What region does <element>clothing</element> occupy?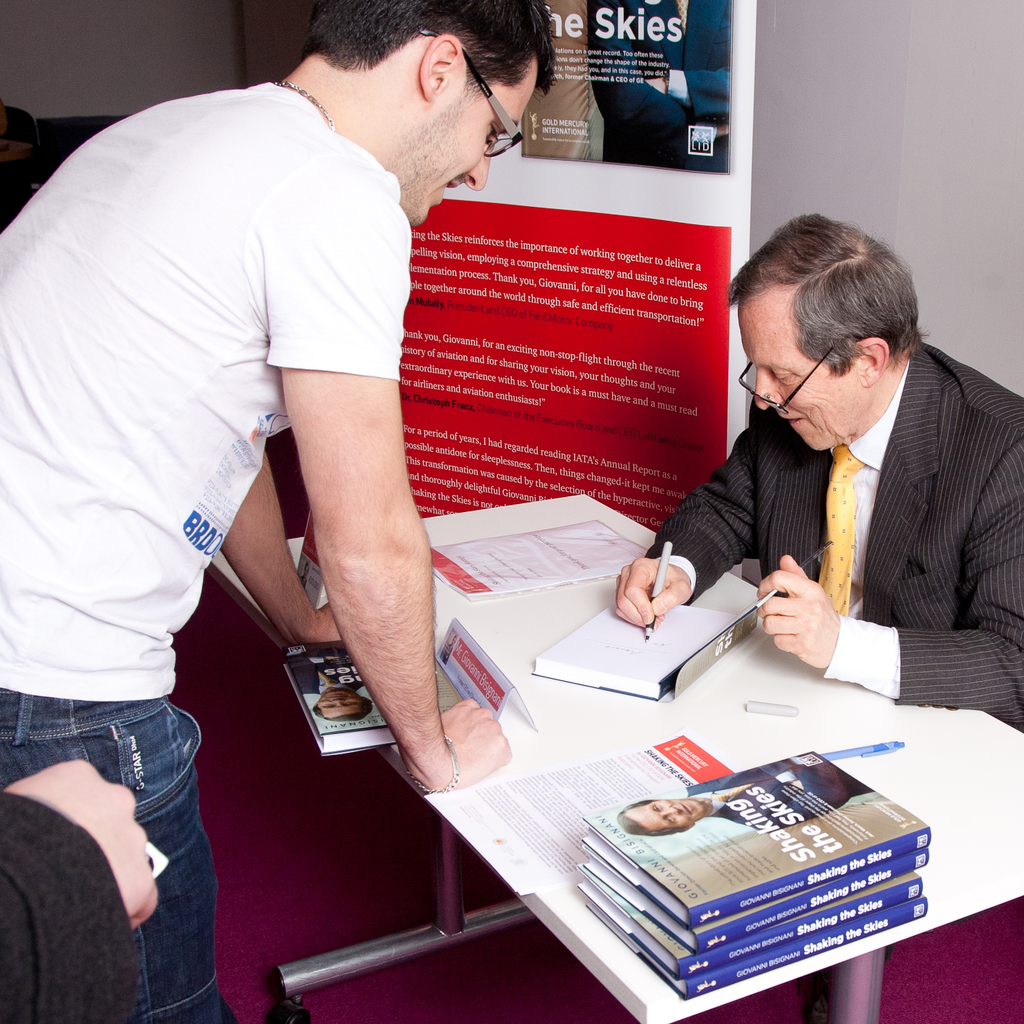
288, 643, 364, 699.
